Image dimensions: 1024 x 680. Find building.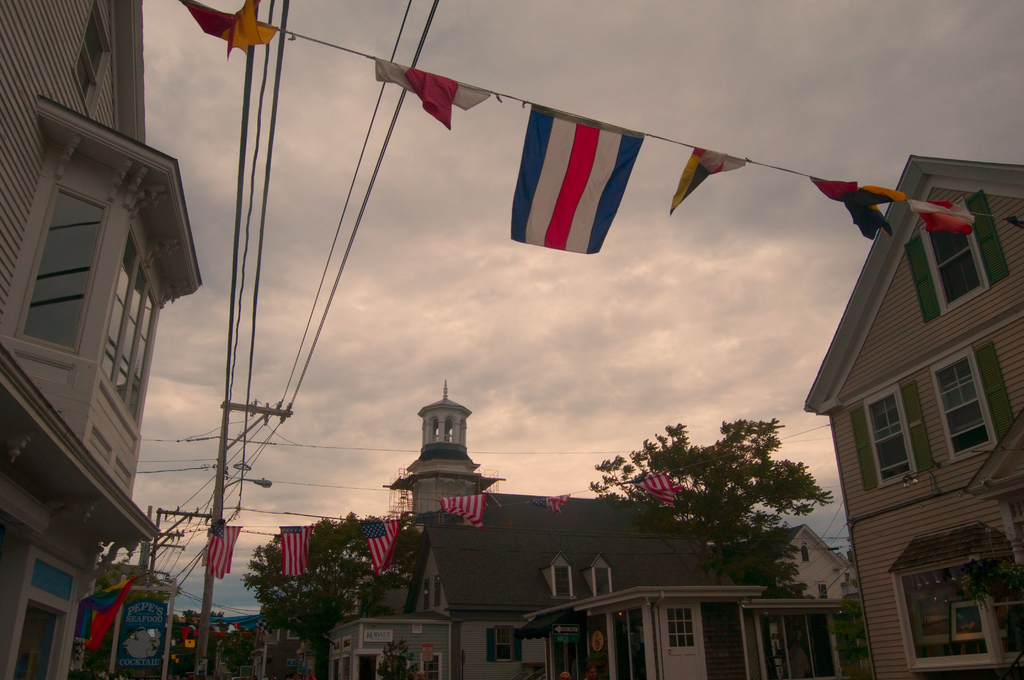
x1=801 y1=153 x2=1023 y2=679.
